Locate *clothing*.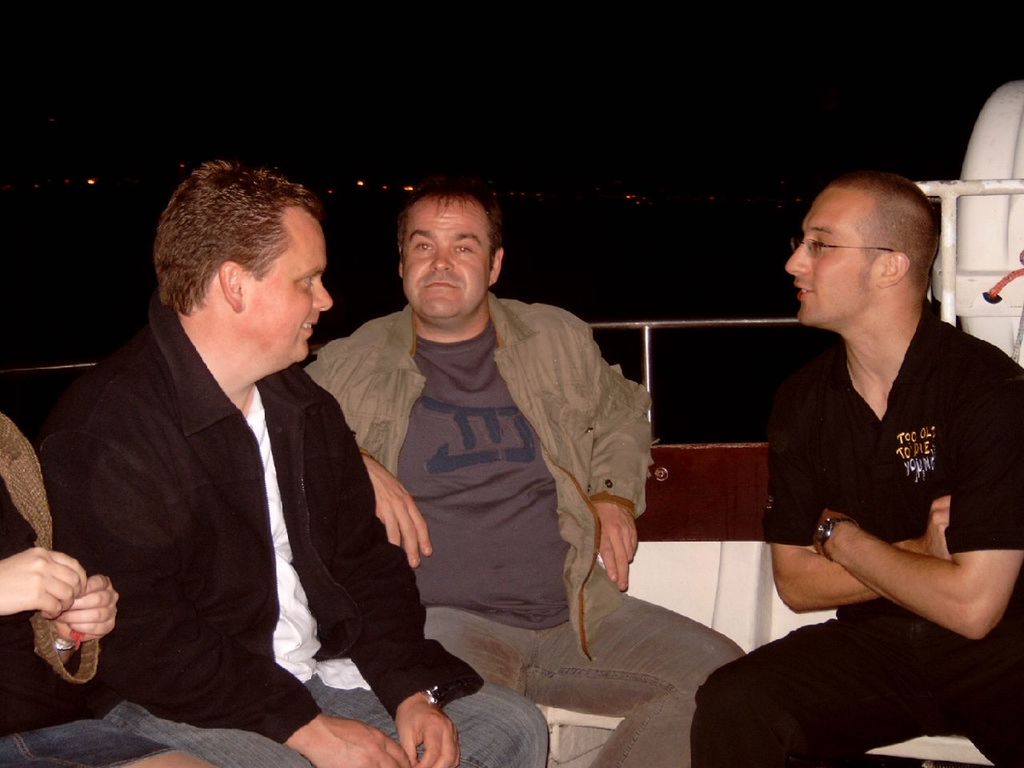
Bounding box: 300:288:754:767.
